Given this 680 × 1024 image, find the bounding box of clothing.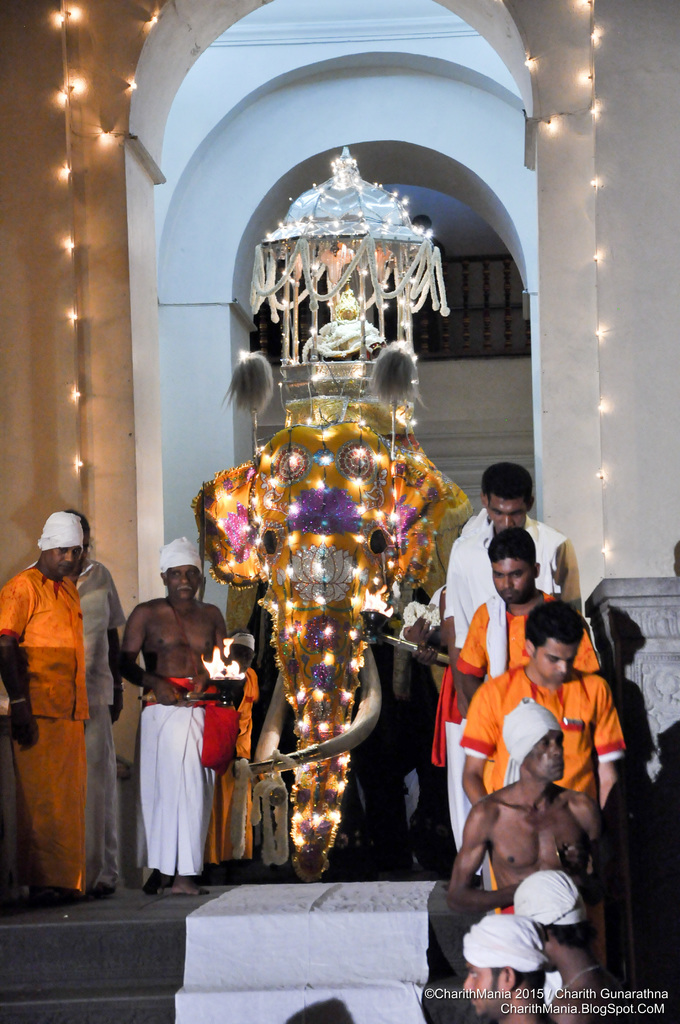
box=[455, 588, 605, 697].
